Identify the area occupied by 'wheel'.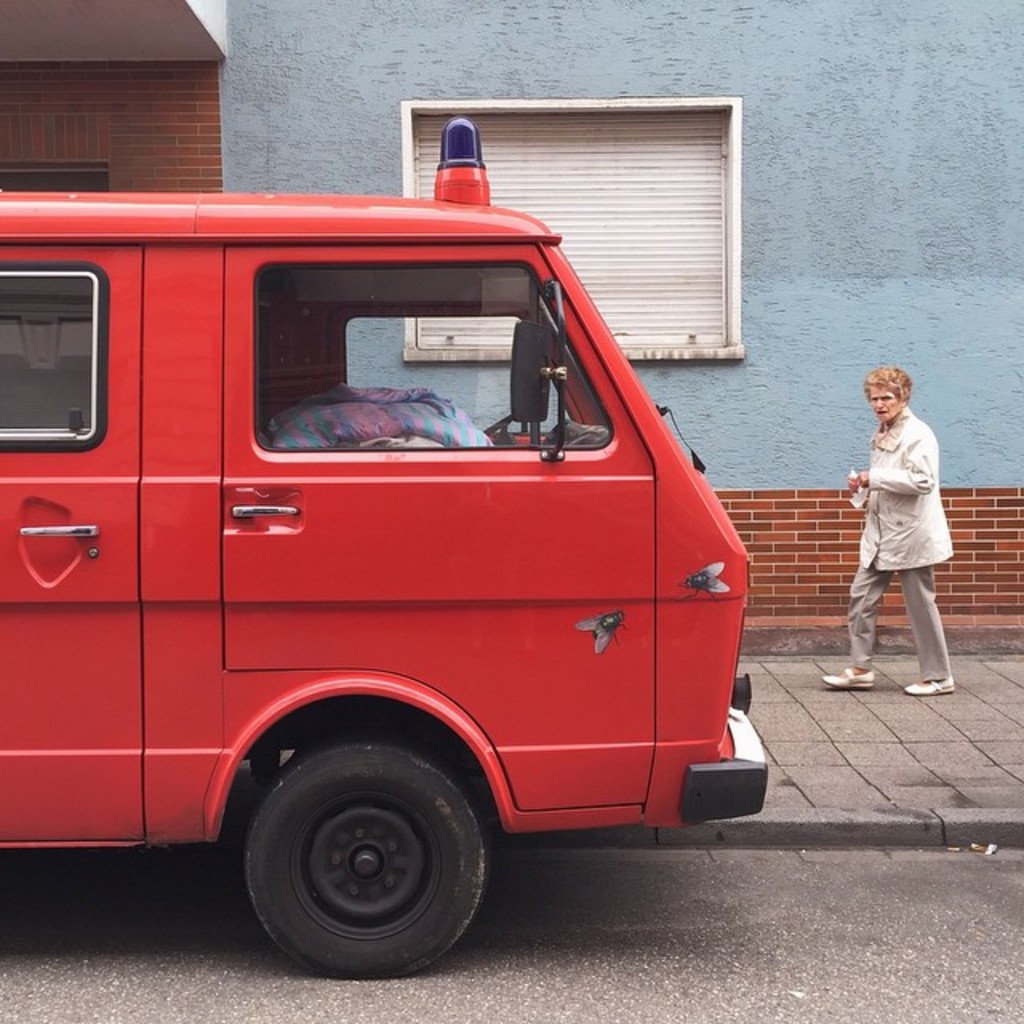
Area: 240,741,499,989.
